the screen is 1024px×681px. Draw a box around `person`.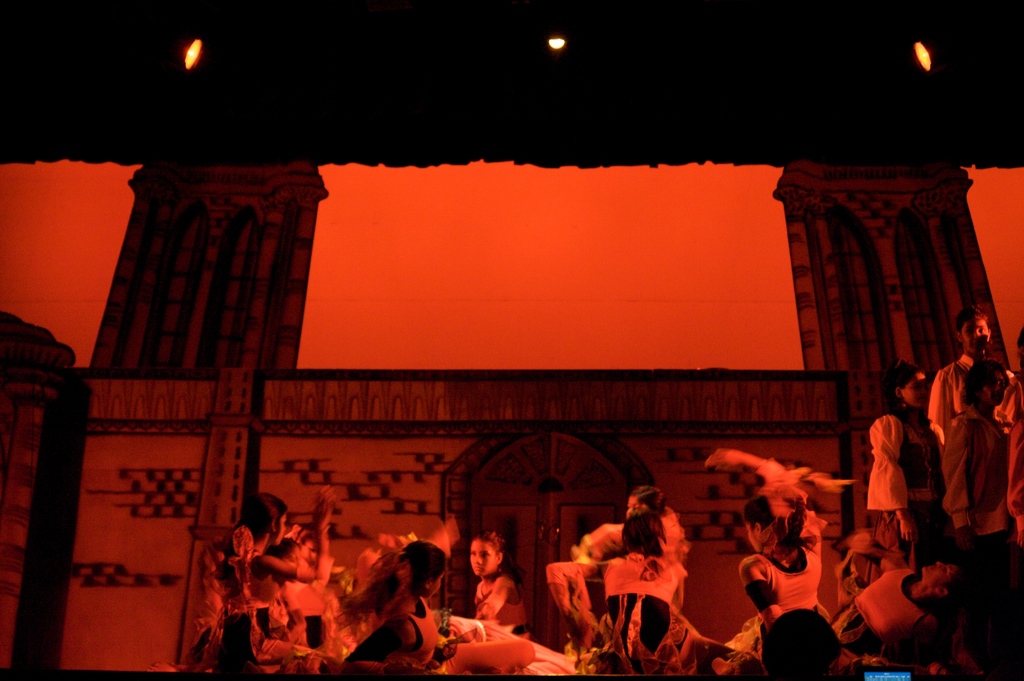
crop(928, 296, 1014, 415).
